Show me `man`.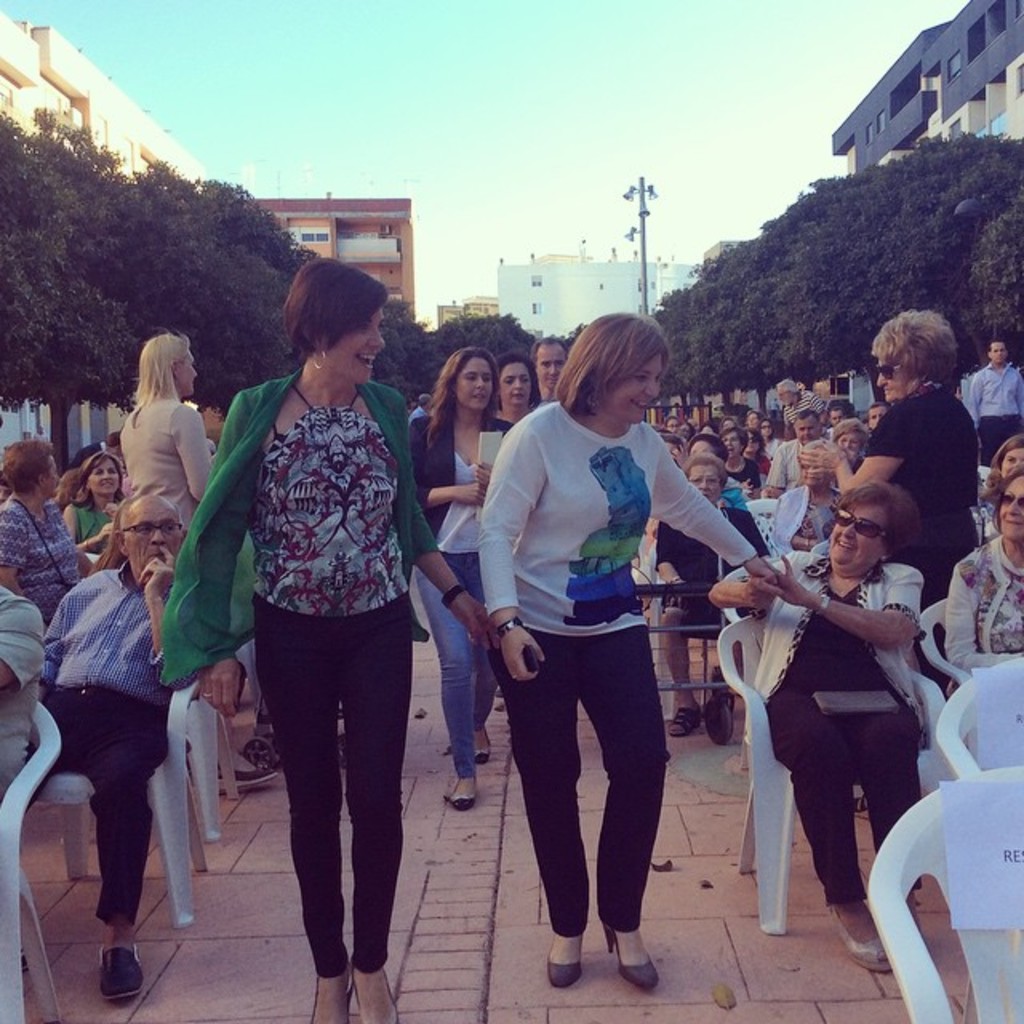
`man` is here: region(762, 405, 824, 502).
